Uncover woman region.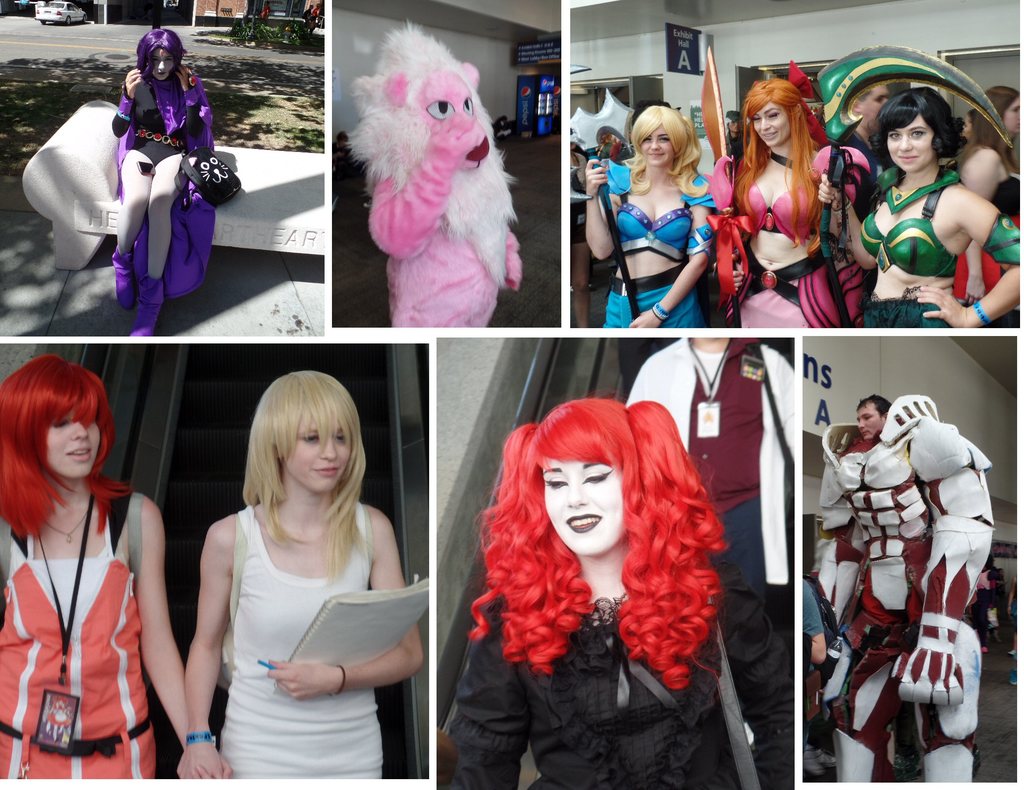
Uncovered: 821, 86, 1019, 330.
